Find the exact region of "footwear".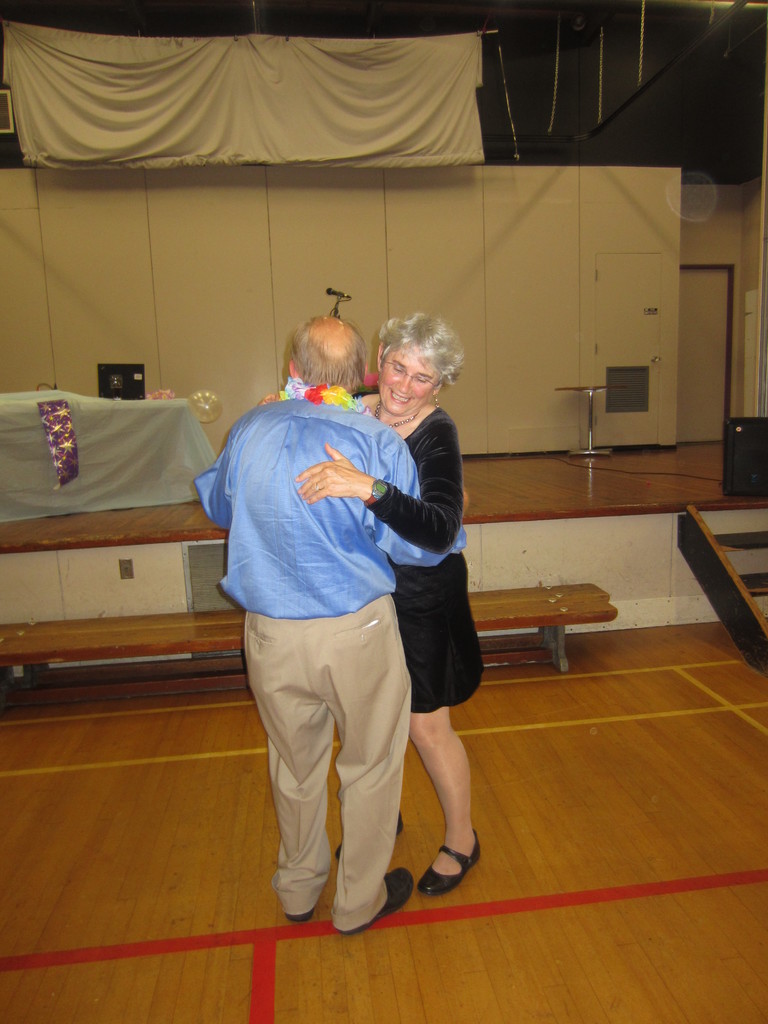
Exact region: crop(287, 913, 313, 923).
